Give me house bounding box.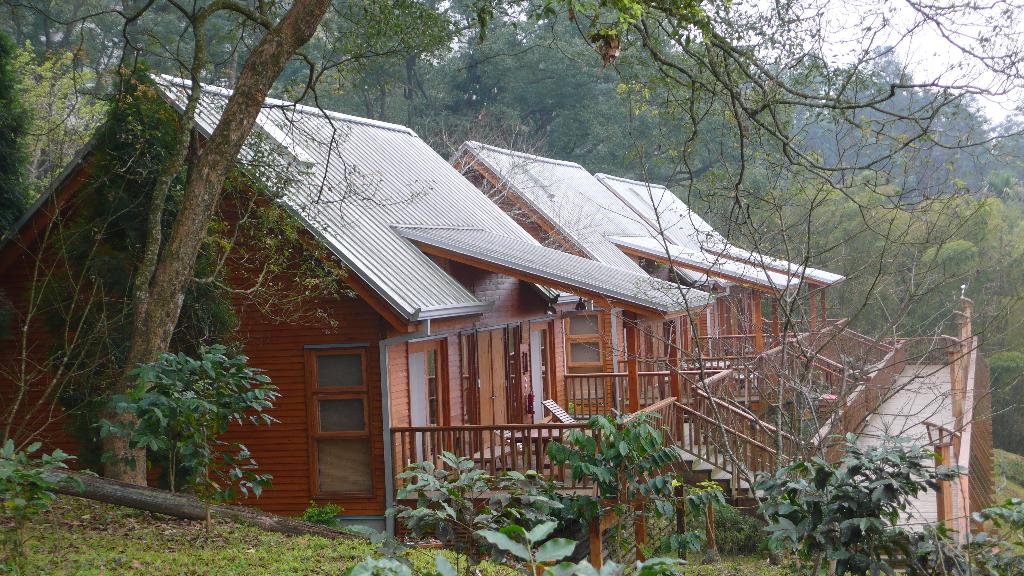
locate(0, 73, 990, 548).
